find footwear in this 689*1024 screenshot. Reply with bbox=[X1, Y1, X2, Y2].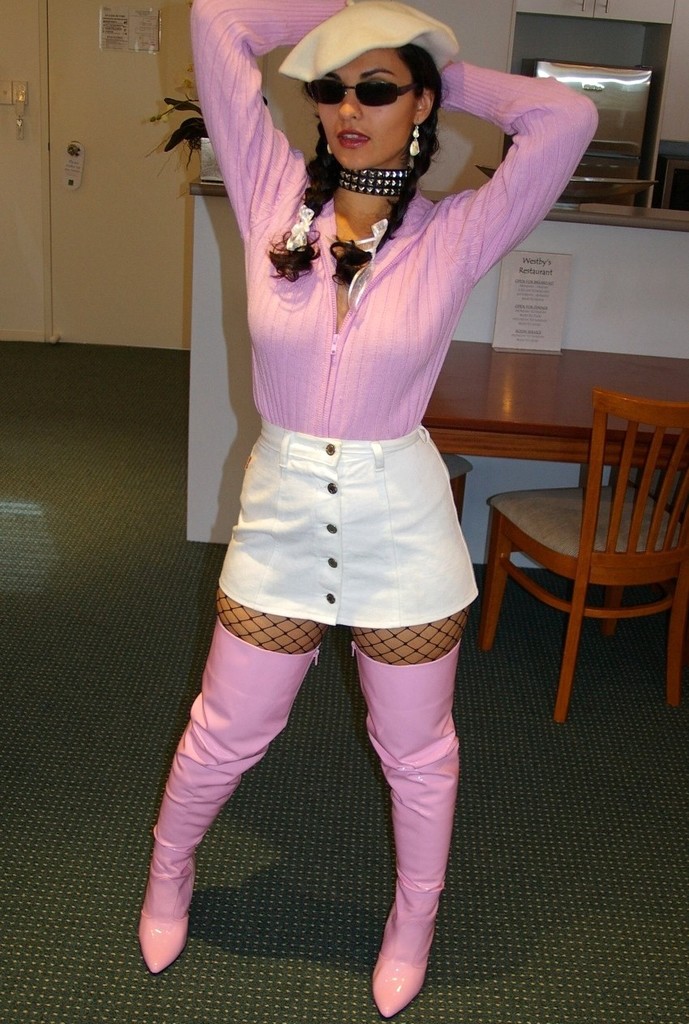
bbox=[139, 611, 386, 968].
